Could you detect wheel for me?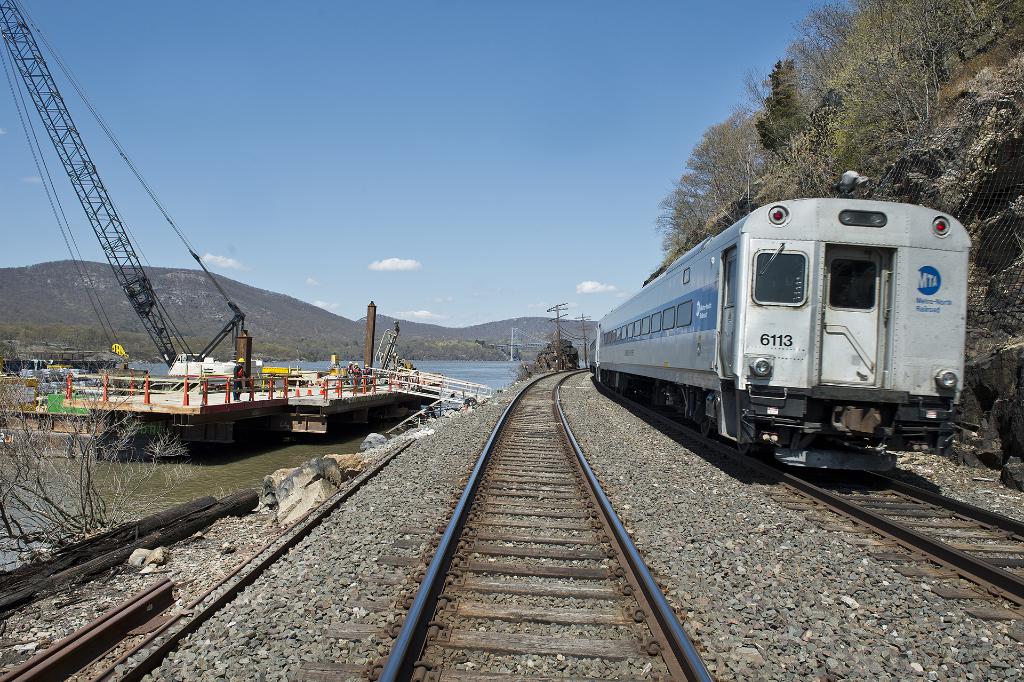
Detection result: 701, 400, 712, 441.
